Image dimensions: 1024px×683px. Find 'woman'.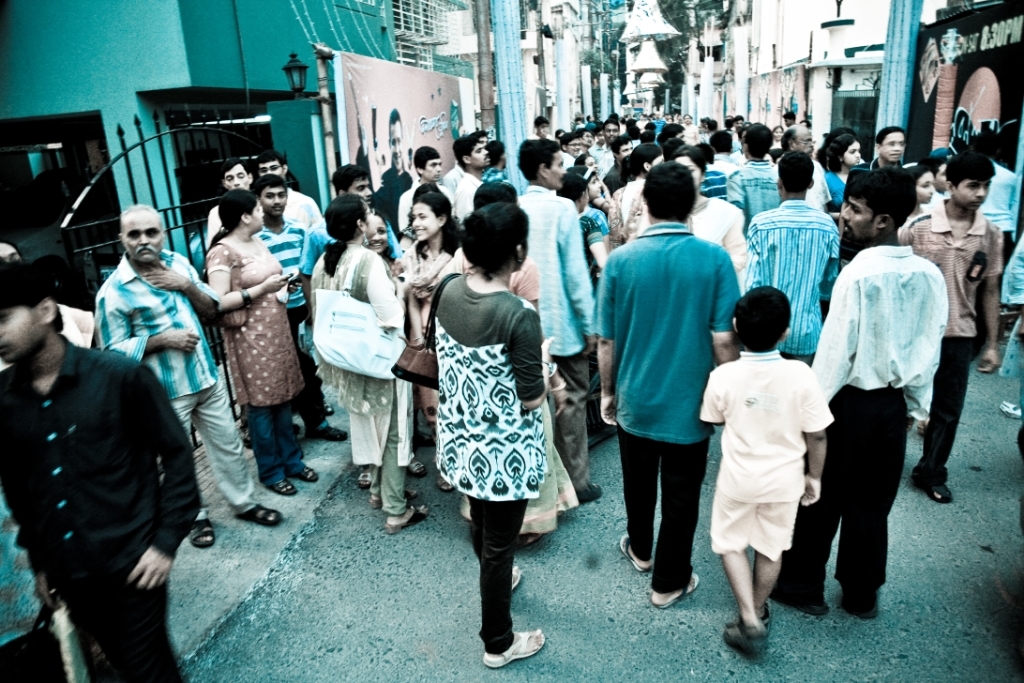
pyautogui.locateOnScreen(900, 166, 932, 237).
